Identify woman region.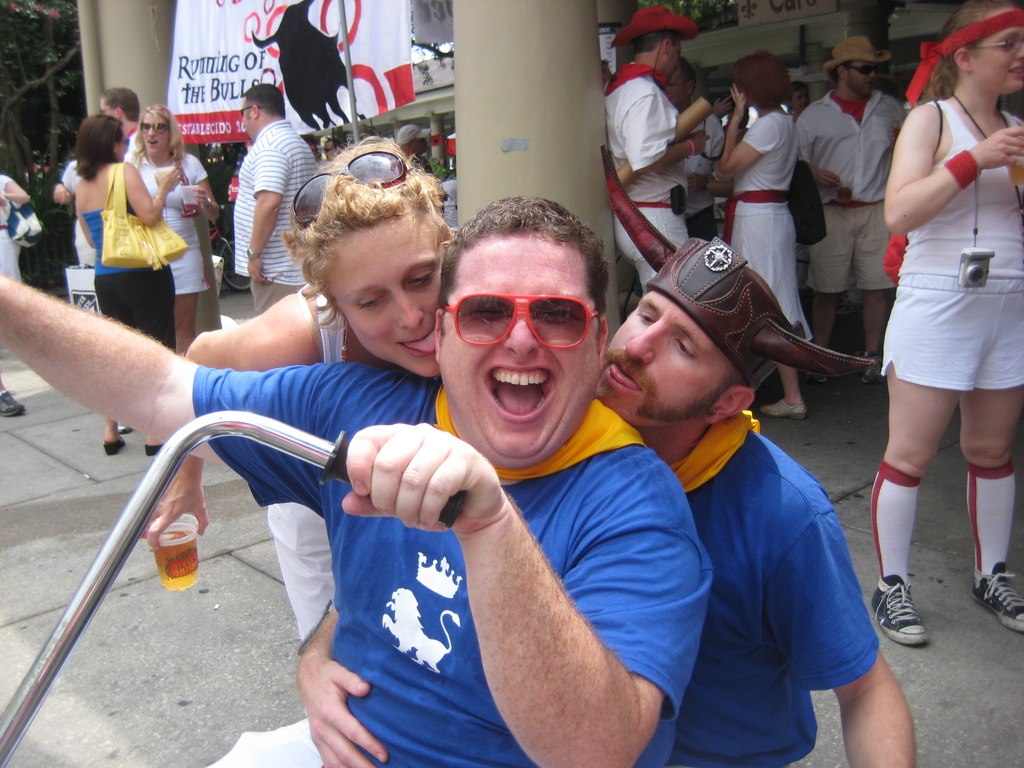
Region: [717,49,801,415].
